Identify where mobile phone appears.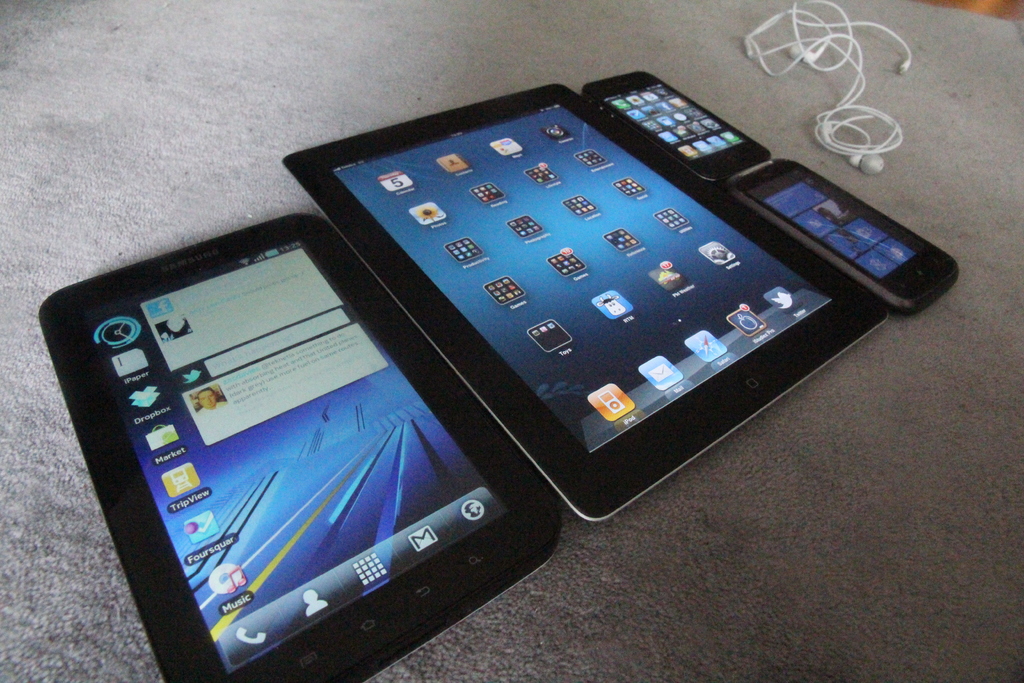
Appears at x1=33 y1=208 x2=562 y2=682.
